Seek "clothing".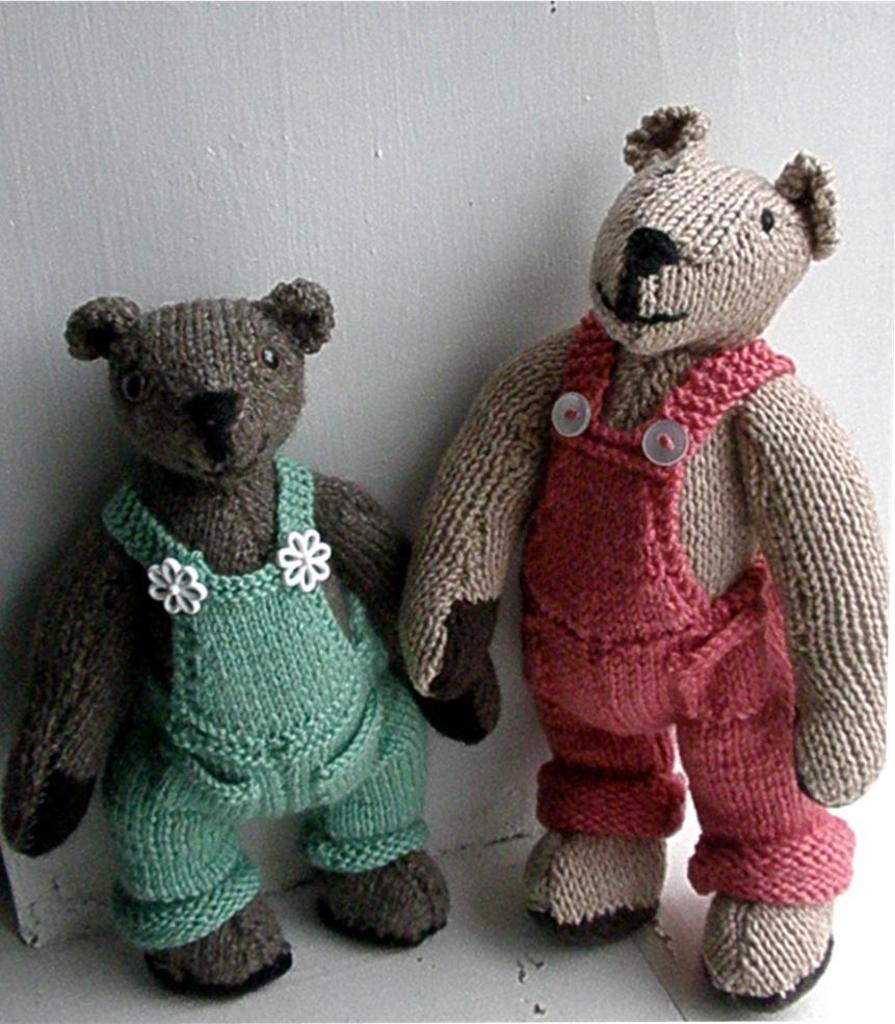
[508,311,854,914].
